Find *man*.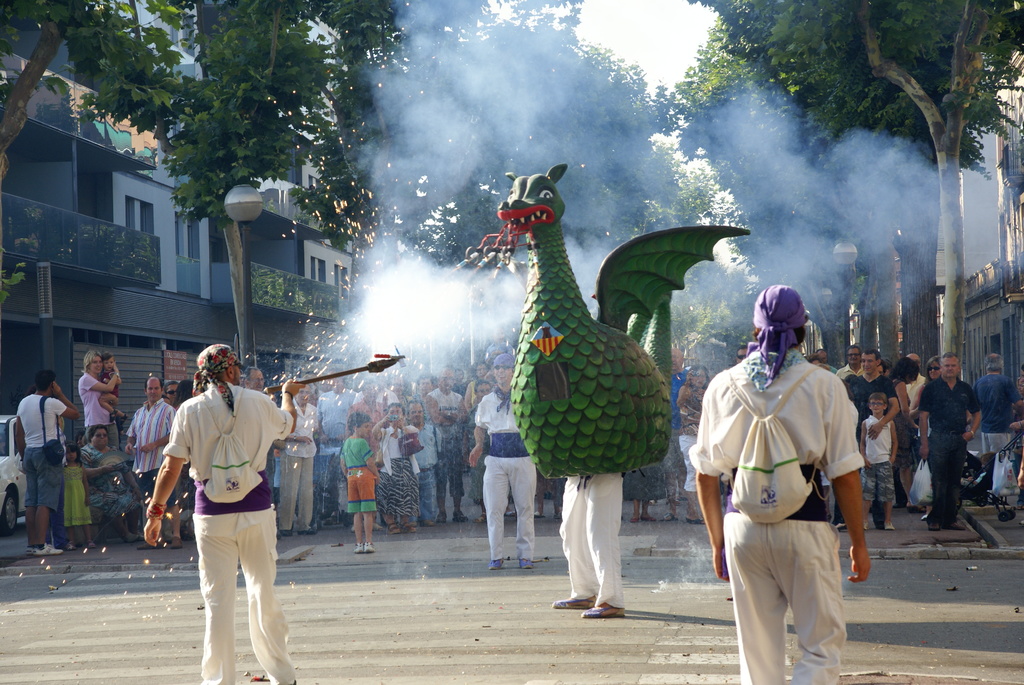
Rect(468, 349, 538, 572).
